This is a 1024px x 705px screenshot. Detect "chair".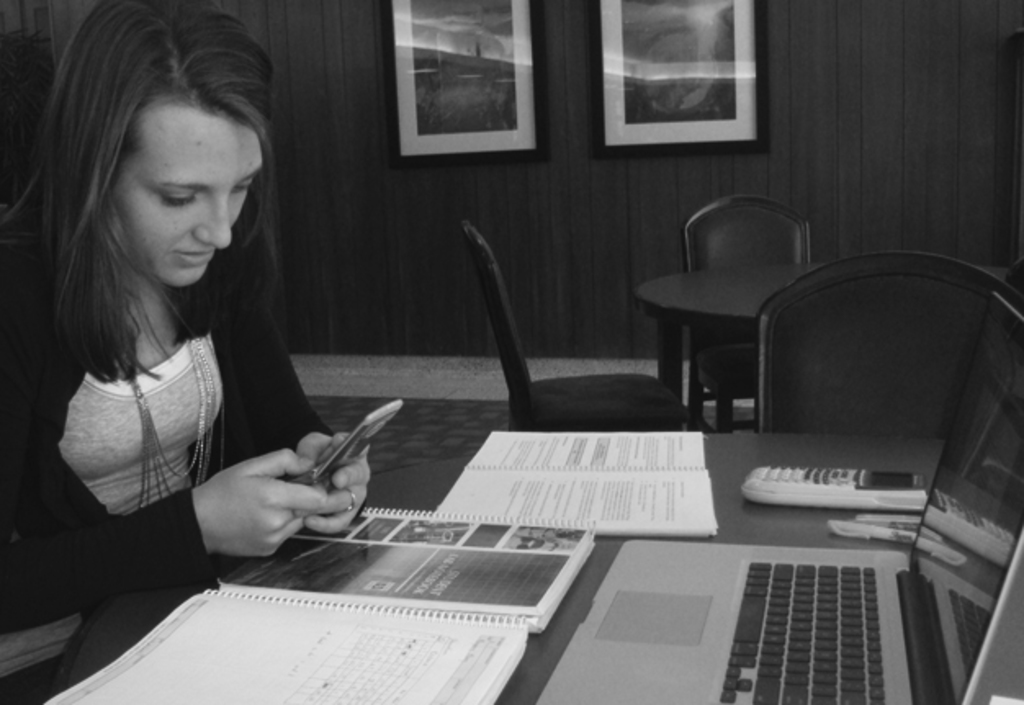
x1=460 y1=218 x2=694 y2=427.
